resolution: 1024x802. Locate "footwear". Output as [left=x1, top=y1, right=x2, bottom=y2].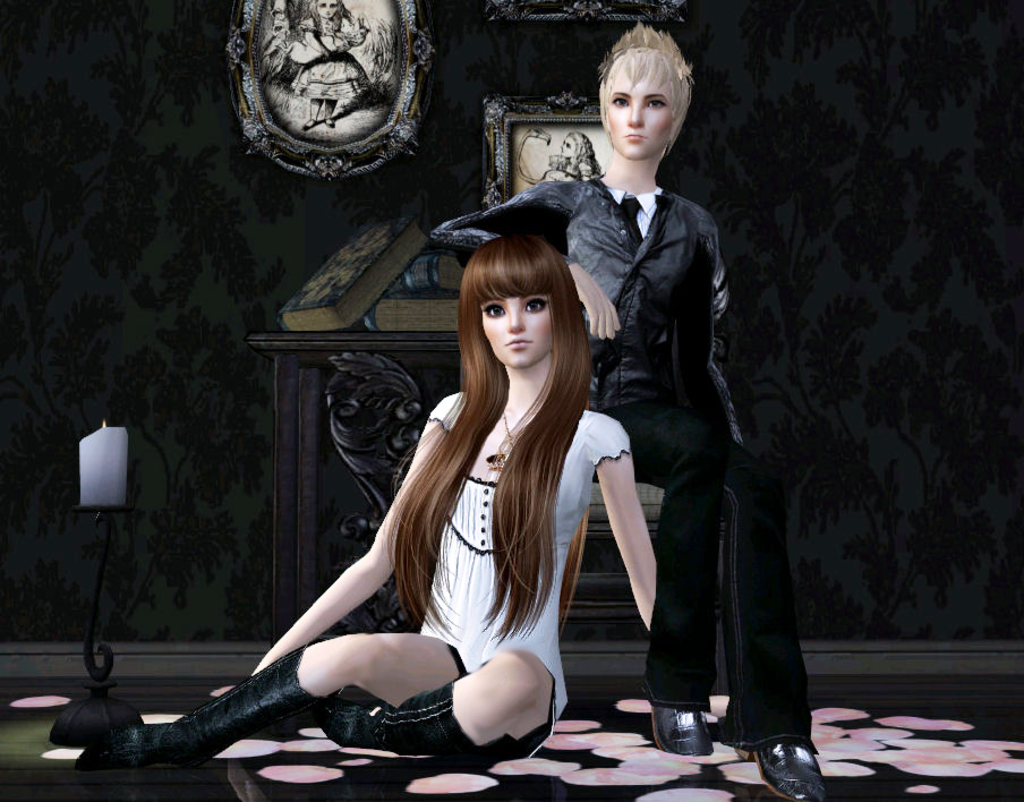
[left=740, top=745, right=830, bottom=801].
